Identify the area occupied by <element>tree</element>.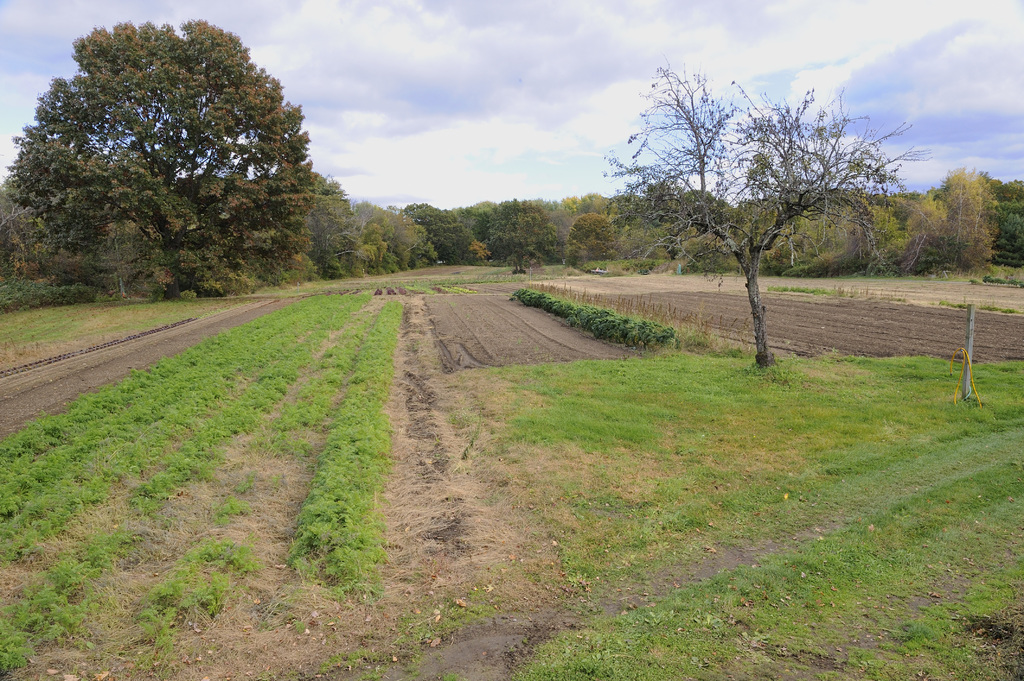
Area: x1=395 y1=200 x2=483 y2=263.
